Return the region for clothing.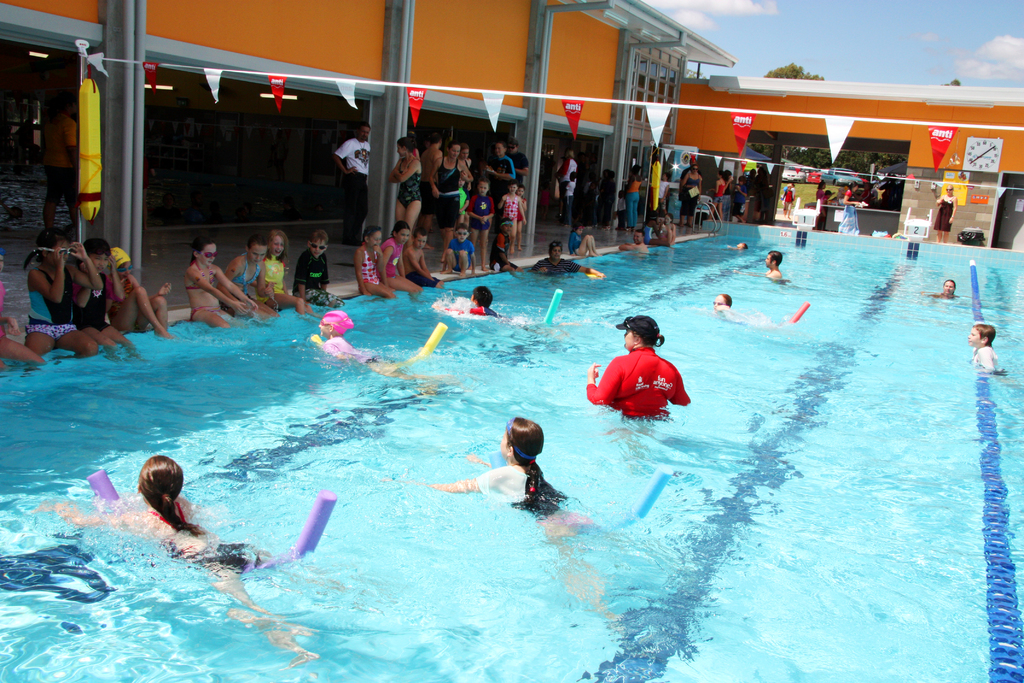
[left=42, top=110, right=80, bottom=211].
